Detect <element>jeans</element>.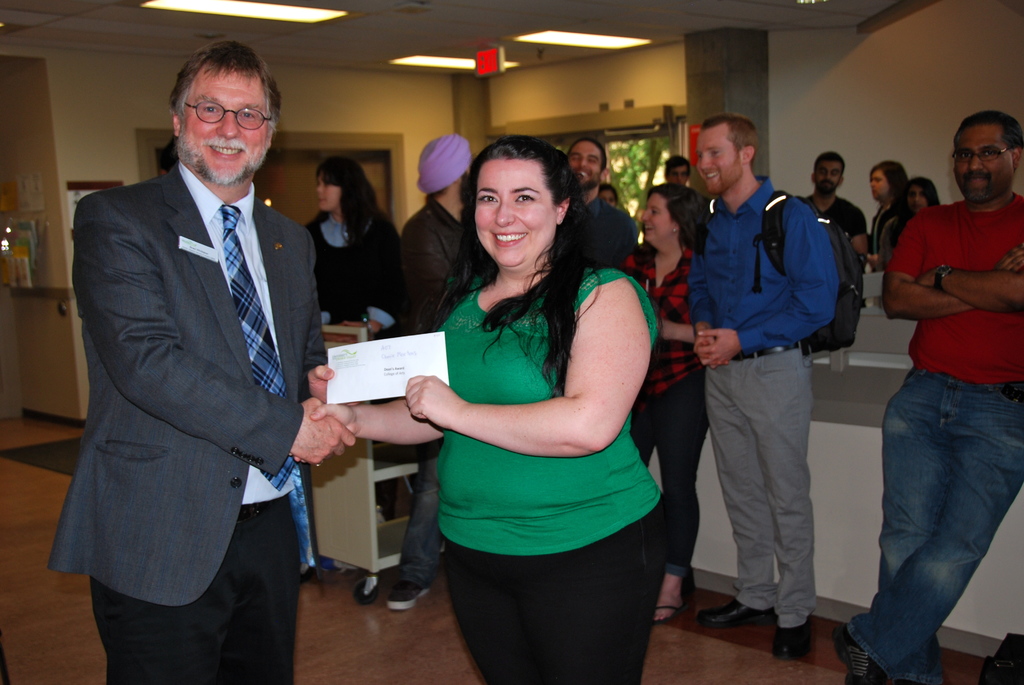
Detected at crop(848, 376, 1023, 684).
